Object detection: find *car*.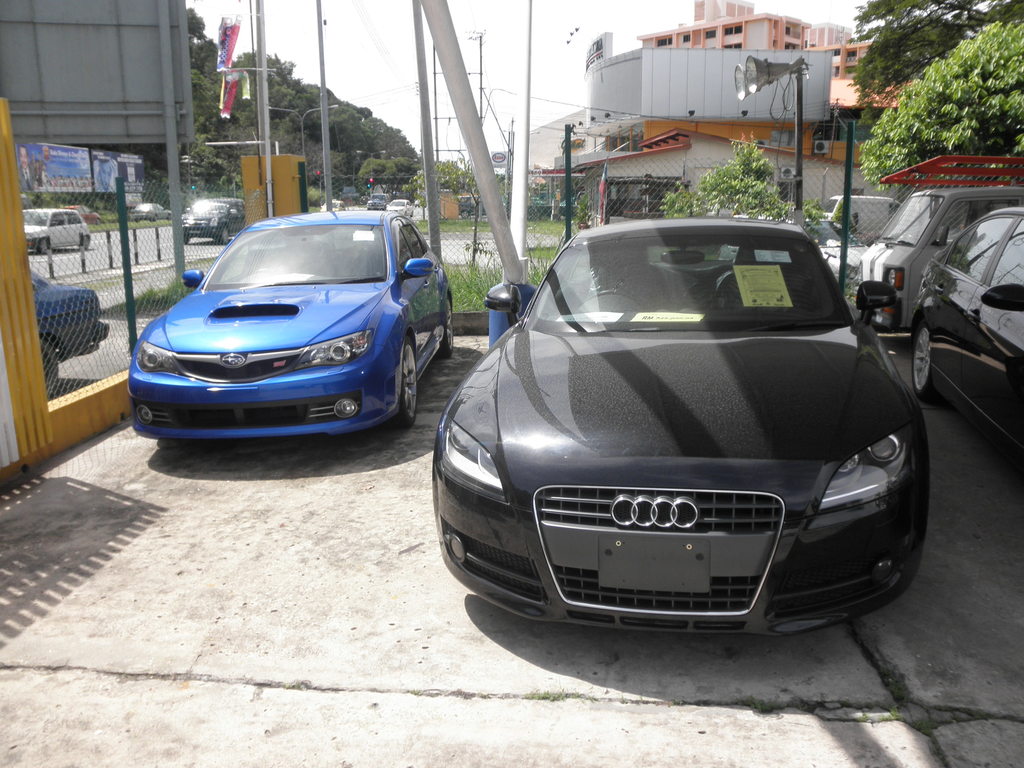
(left=432, top=210, right=932, bottom=650).
